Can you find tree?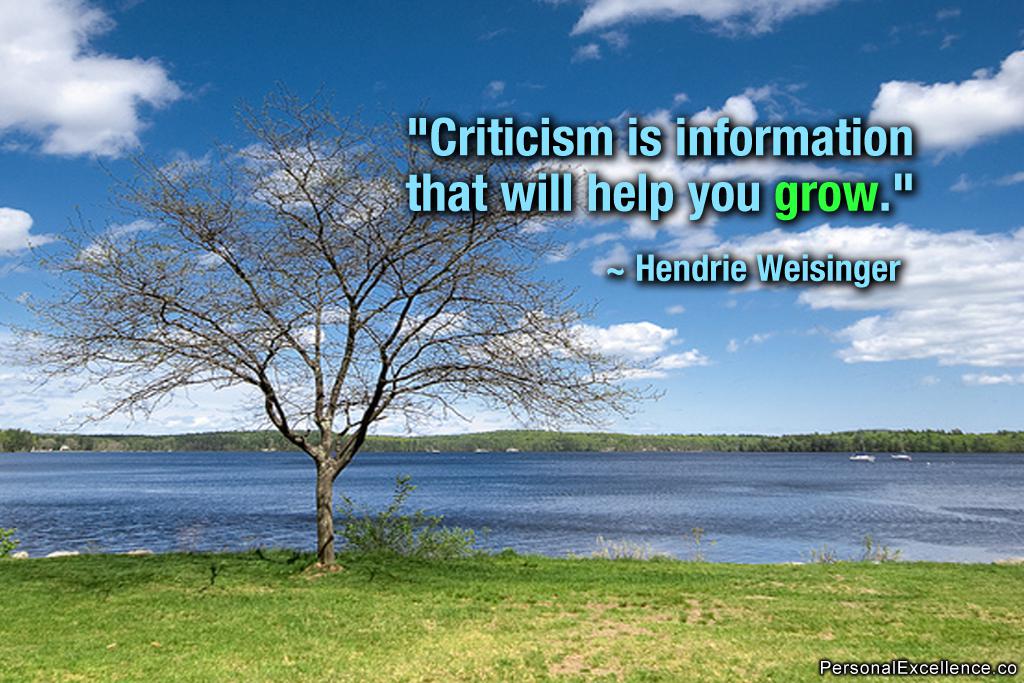
Yes, bounding box: bbox=[62, 97, 670, 563].
